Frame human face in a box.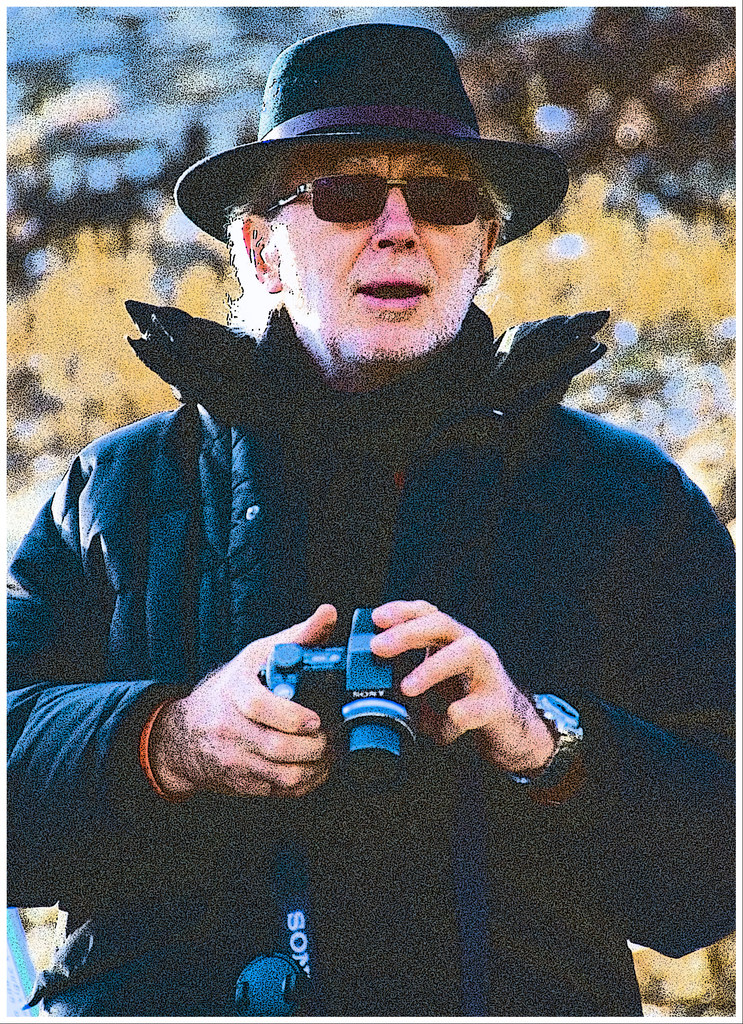
<bbox>268, 151, 484, 357</bbox>.
